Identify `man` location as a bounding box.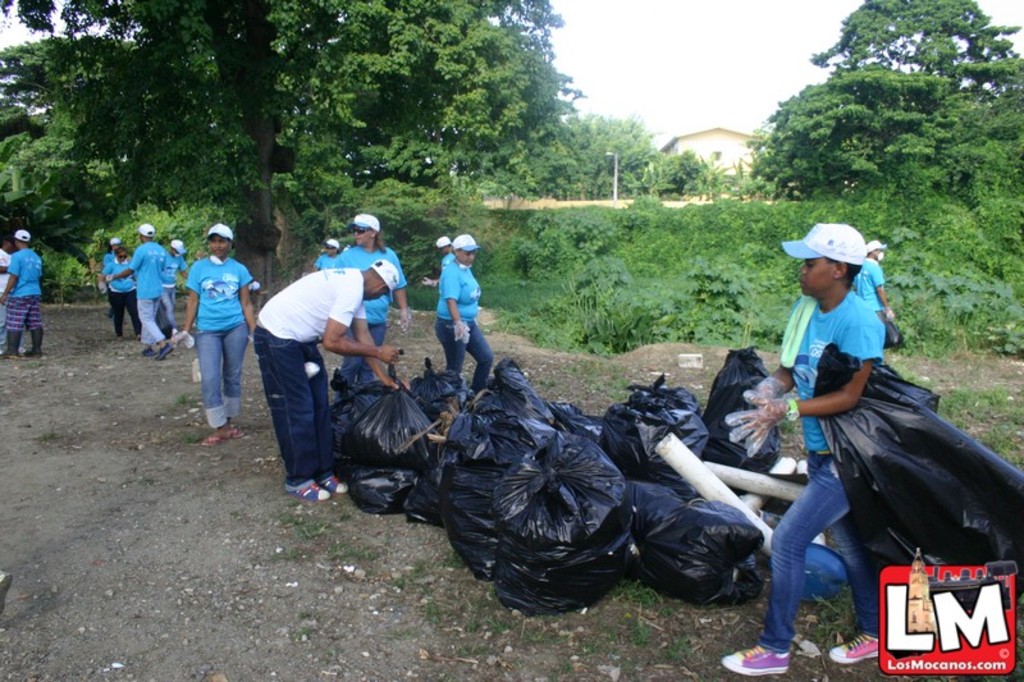
0 235 23 357.
